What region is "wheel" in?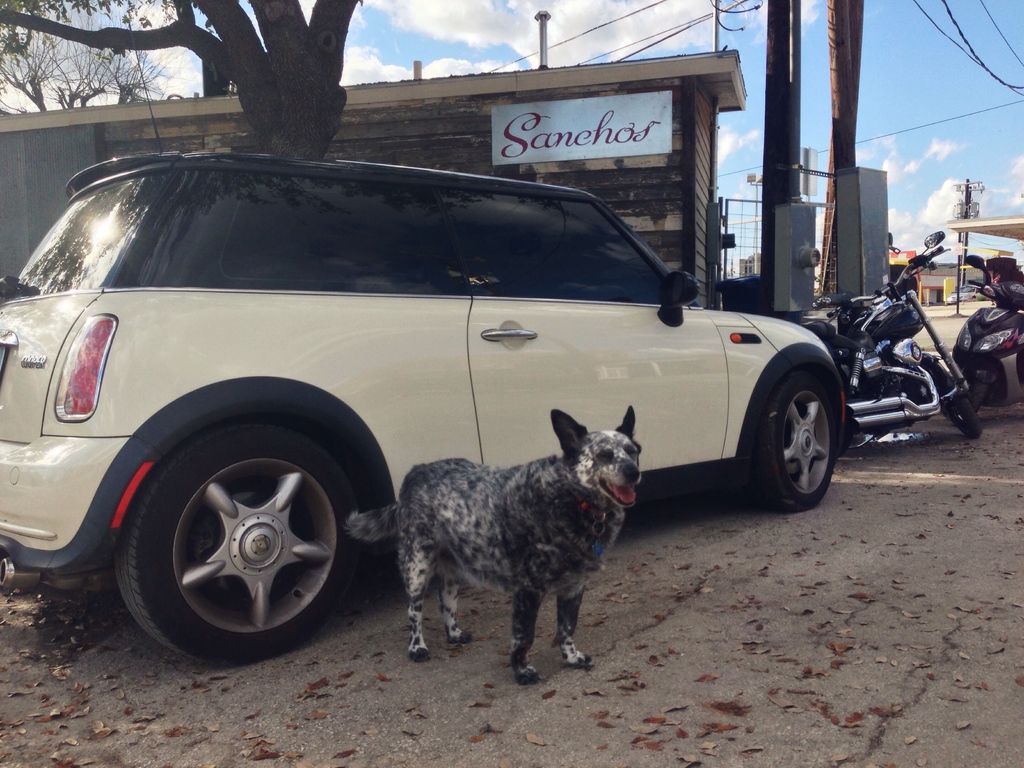
box(940, 367, 986, 436).
